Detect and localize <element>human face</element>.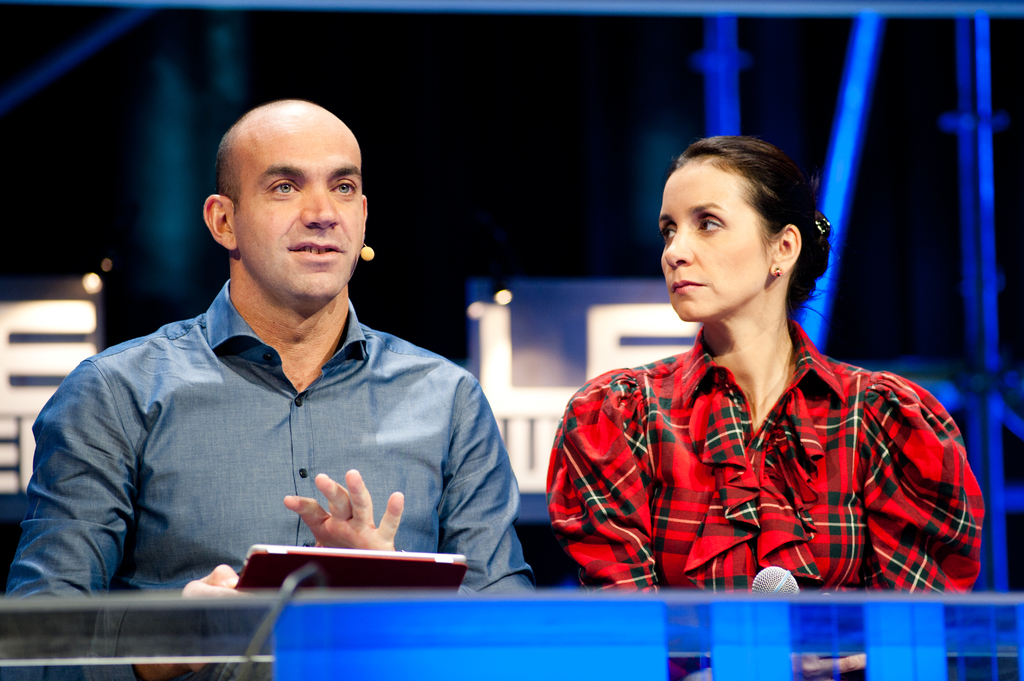
Localized at box=[659, 160, 778, 327].
